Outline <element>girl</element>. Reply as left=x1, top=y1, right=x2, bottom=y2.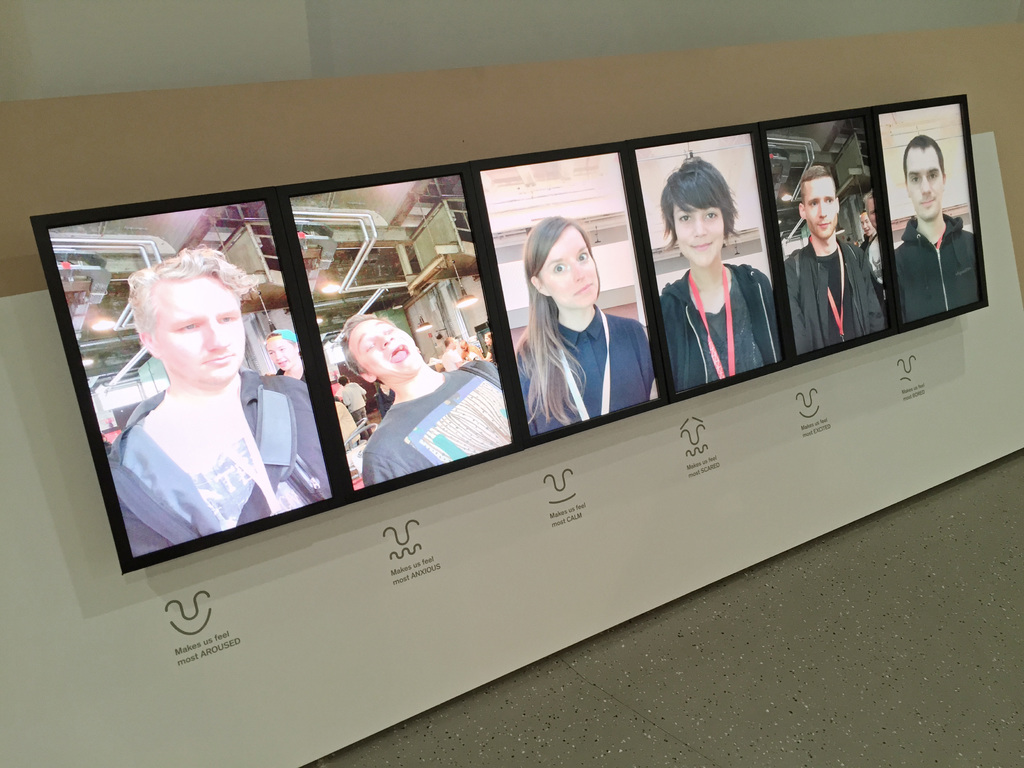
left=513, top=214, right=654, bottom=436.
